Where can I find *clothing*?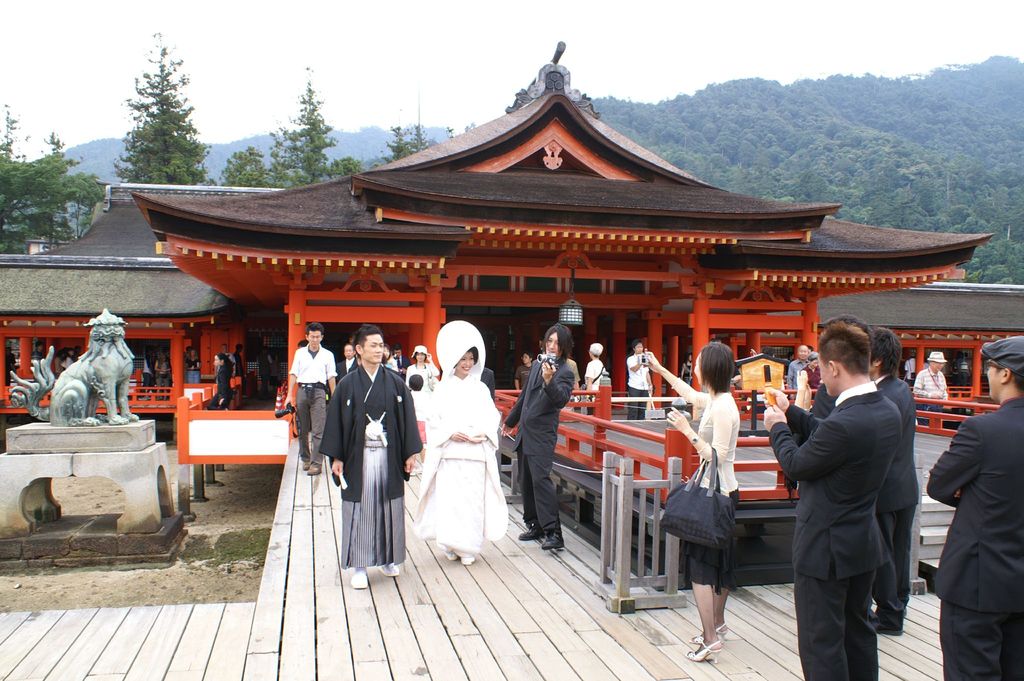
You can find it at left=289, top=347, right=335, bottom=463.
